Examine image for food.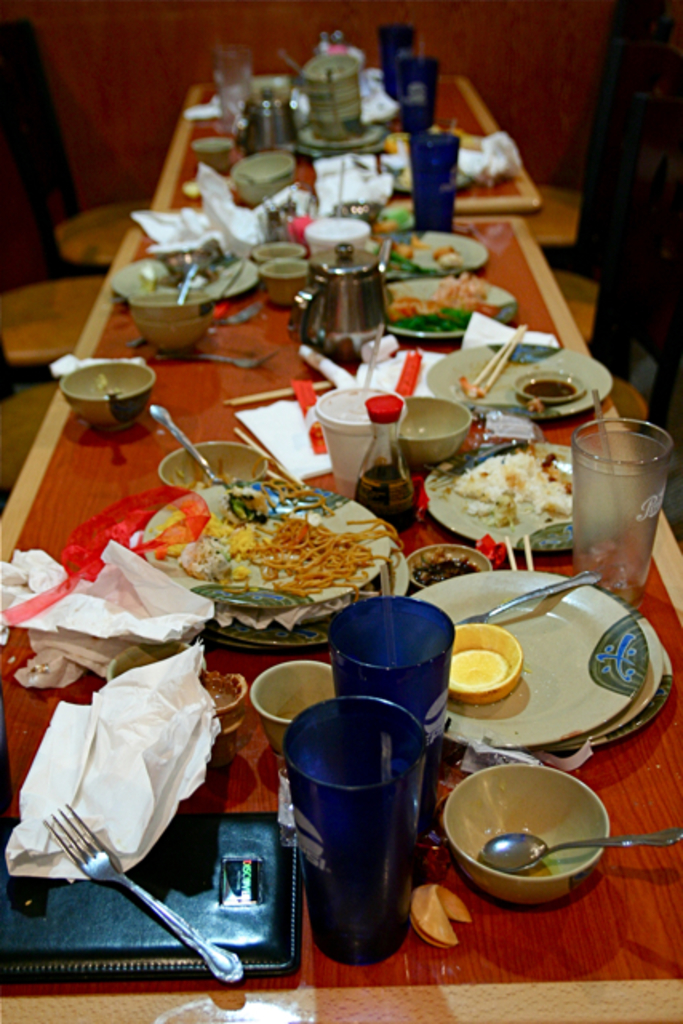
Examination result: crop(390, 522, 405, 581).
